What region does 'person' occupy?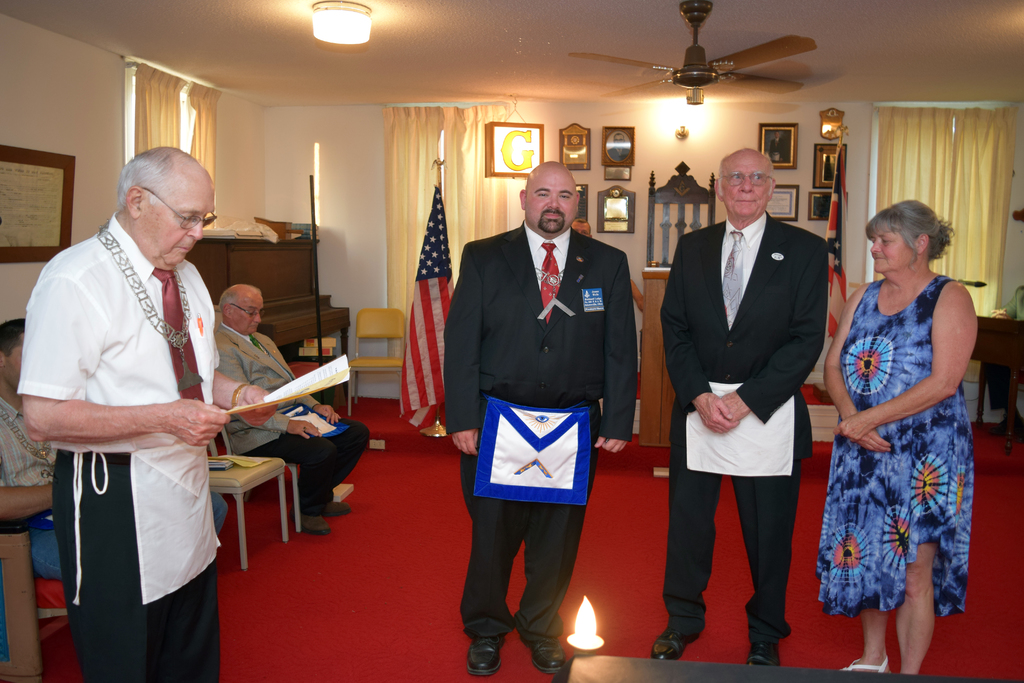
<box>450,138,633,666</box>.
